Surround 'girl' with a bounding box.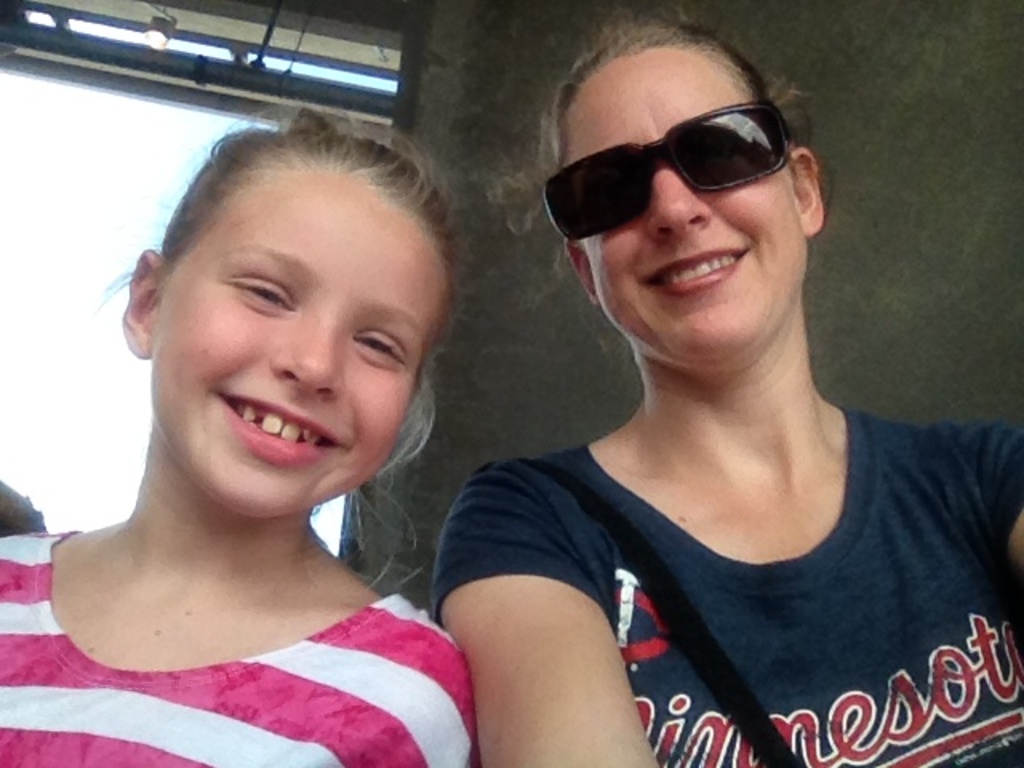
bbox(0, 101, 480, 766).
